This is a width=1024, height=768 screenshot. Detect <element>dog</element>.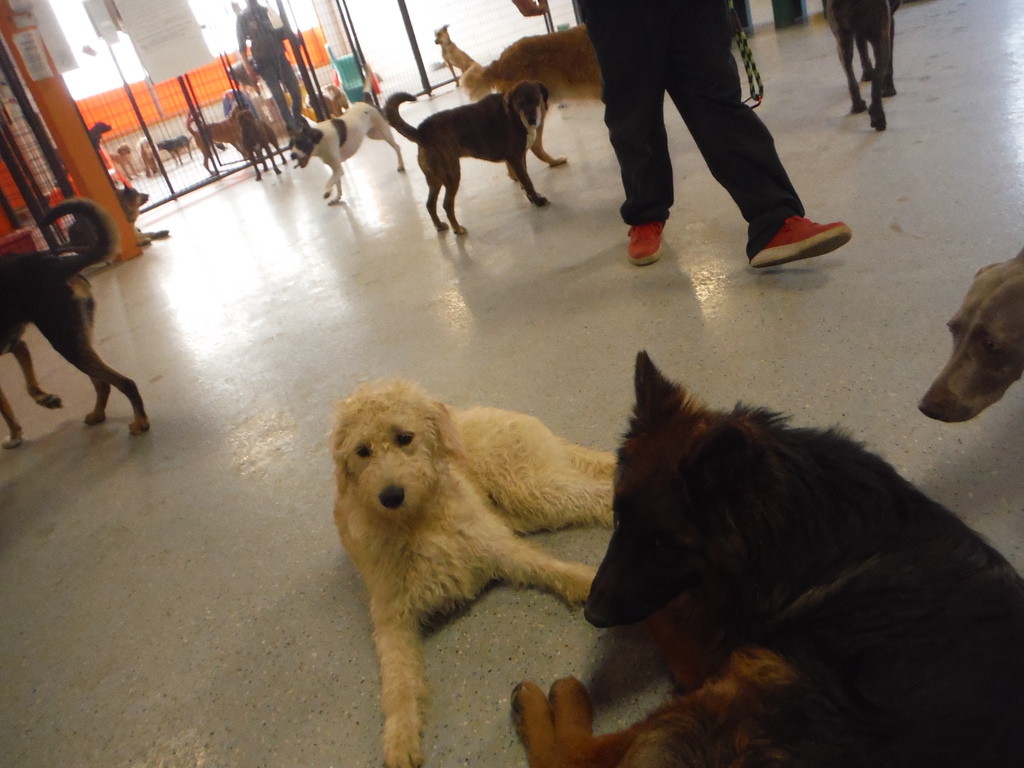
{"x1": 287, "y1": 113, "x2": 404, "y2": 208}.
